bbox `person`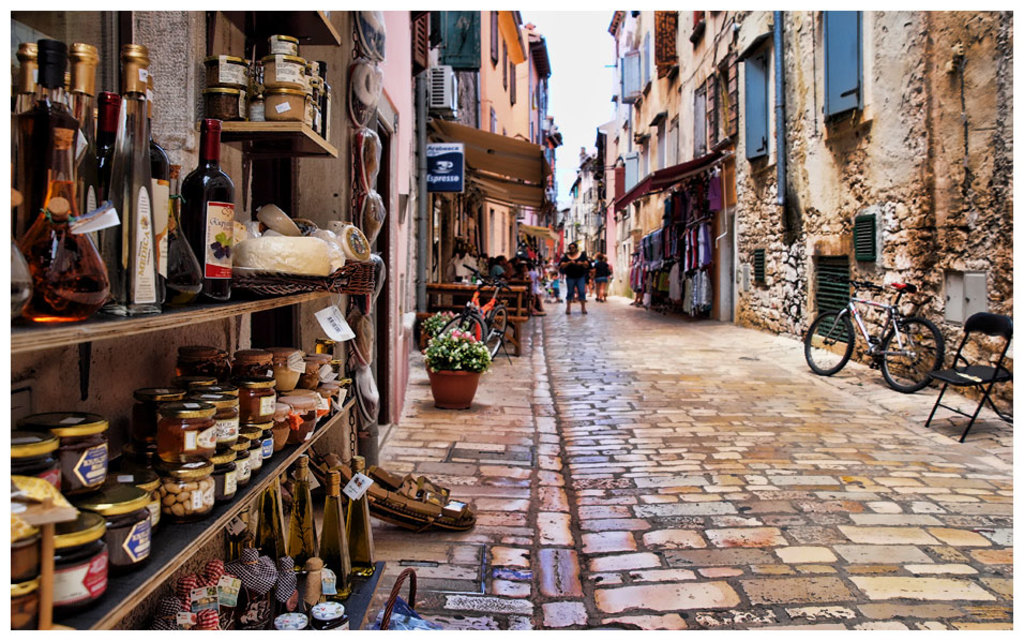
box(561, 239, 592, 318)
